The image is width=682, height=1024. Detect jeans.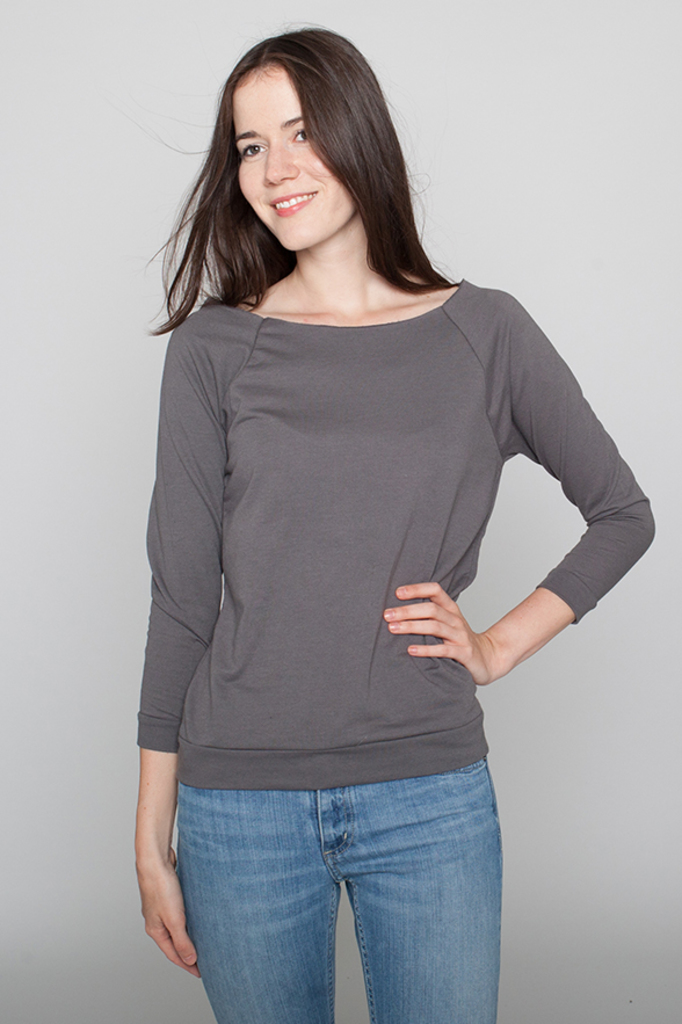
Detection: <region>169, 755, 516, 1023</region>.
